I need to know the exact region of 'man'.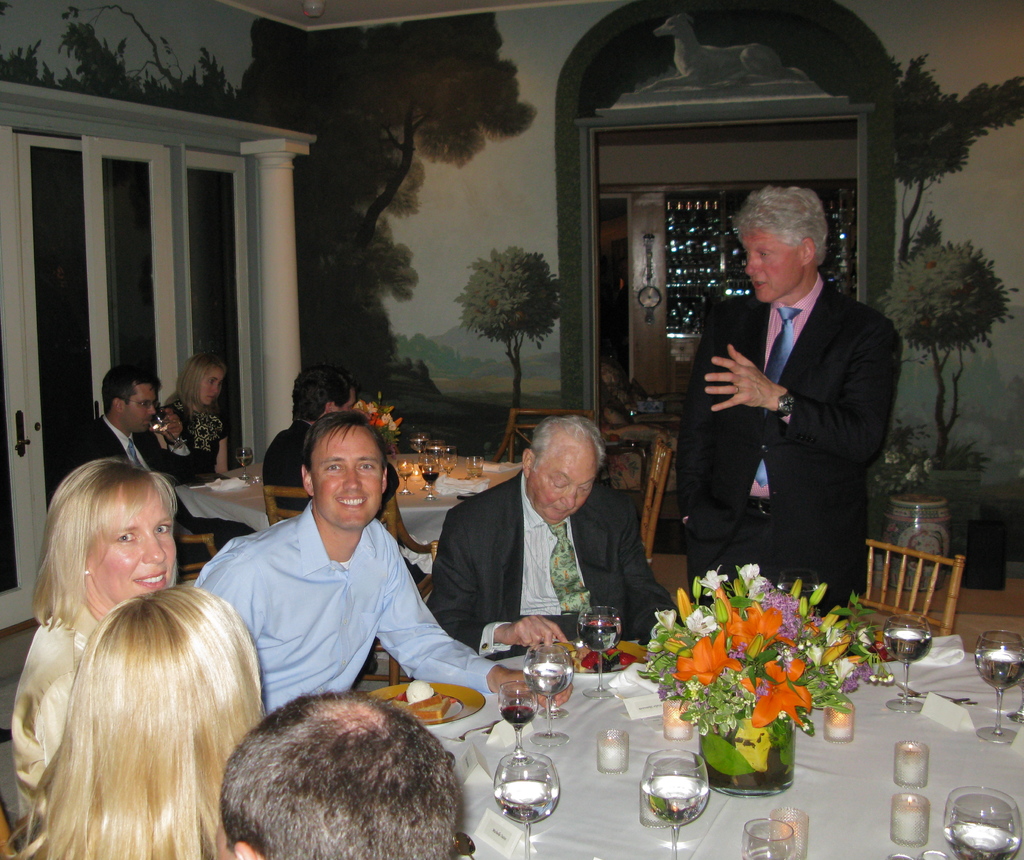
Region: 255,363,428,585.
